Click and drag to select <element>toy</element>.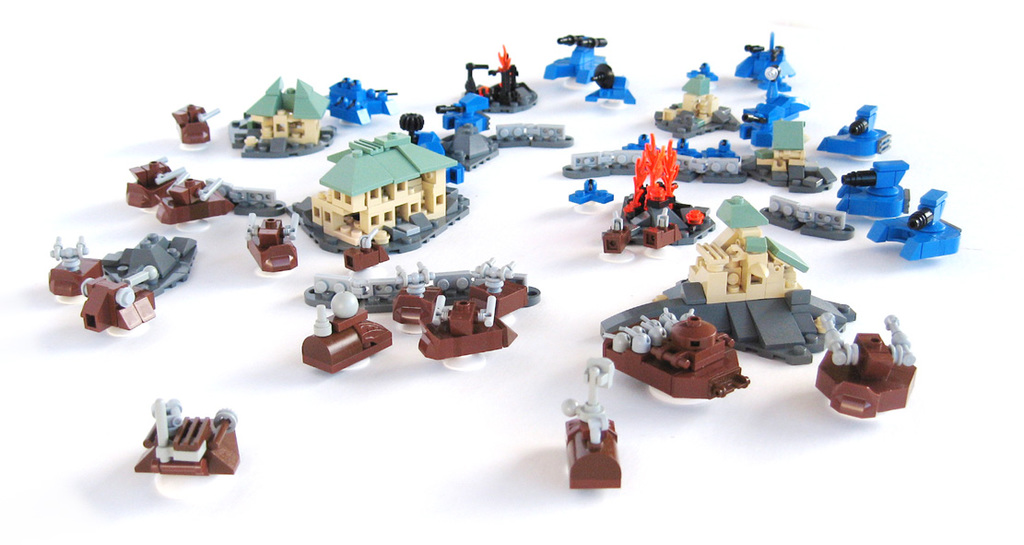
Selection: (170, 100, 219, 142).
